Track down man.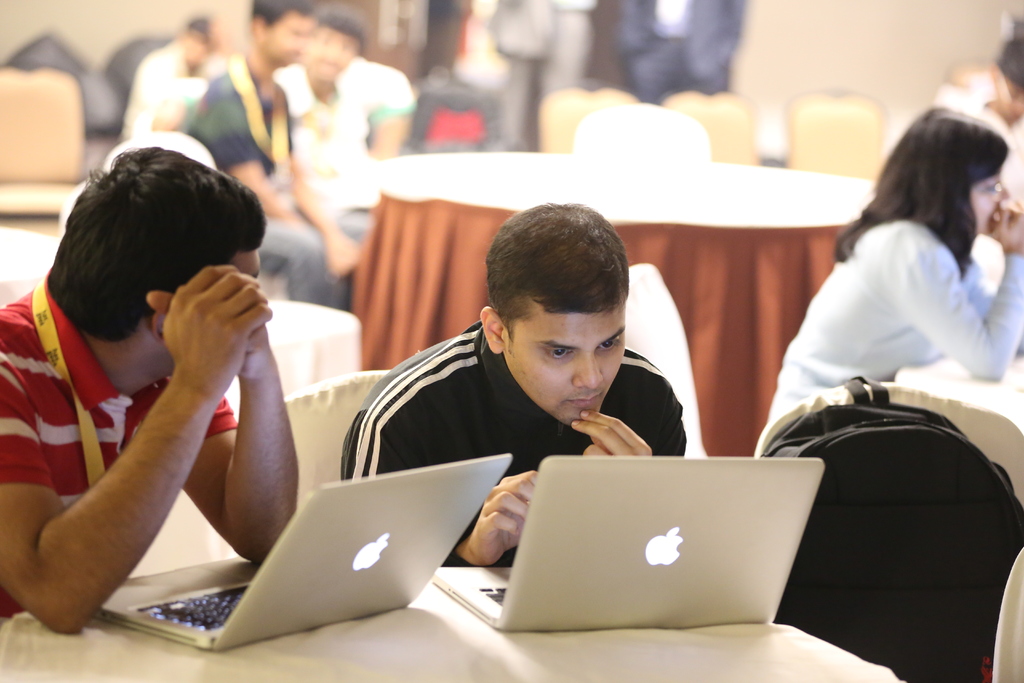
Tracked to [left=331, top=216, right=742, bottom=502].
